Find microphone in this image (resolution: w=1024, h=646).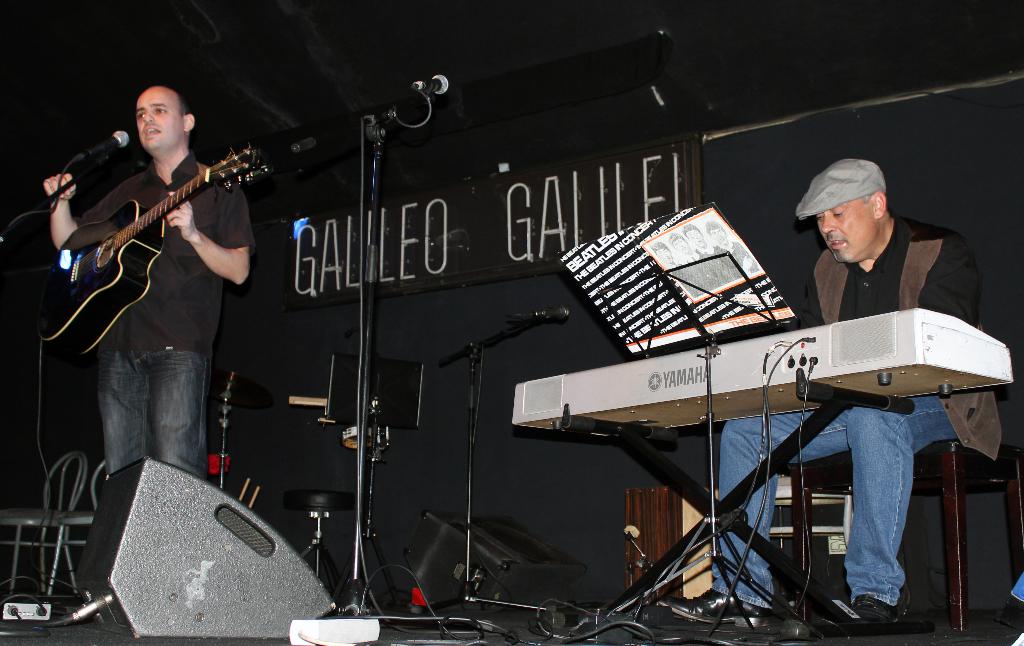
(351, 76, 451, 127).
